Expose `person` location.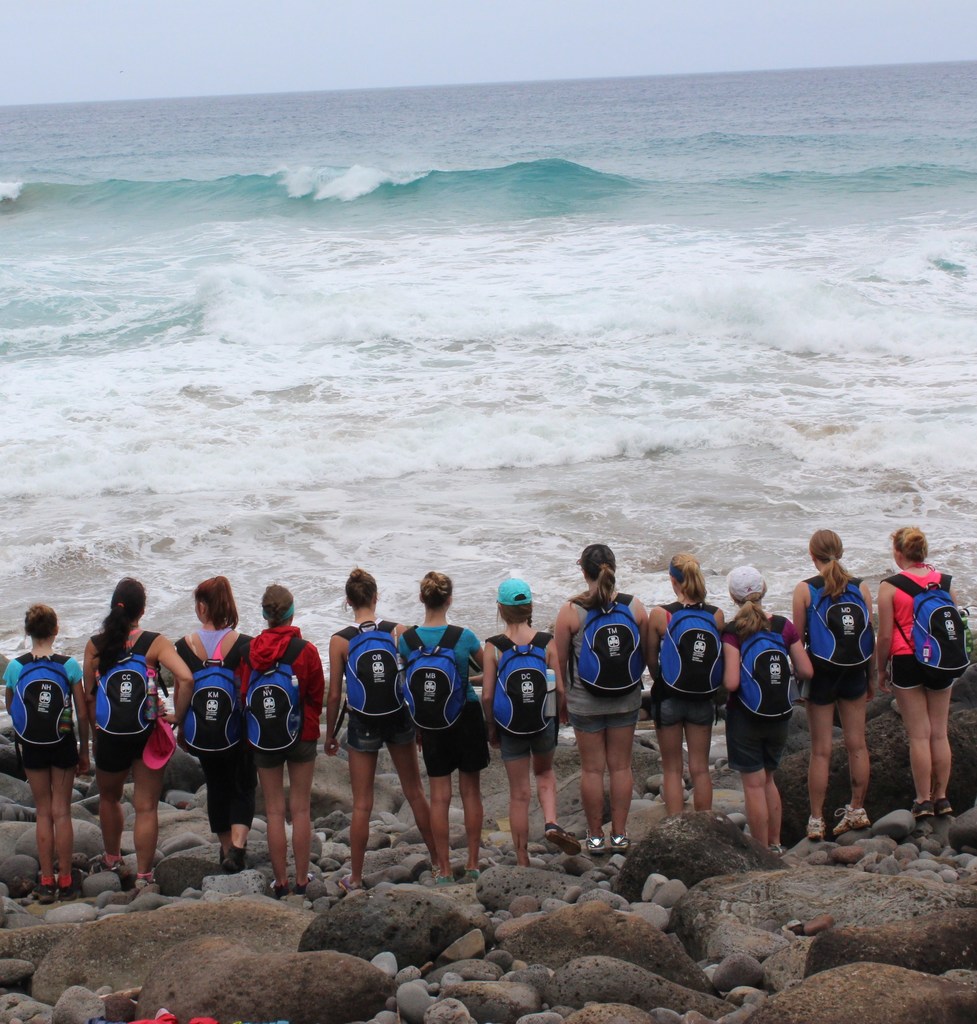
Exposed at 478, 574, 565, 872.
